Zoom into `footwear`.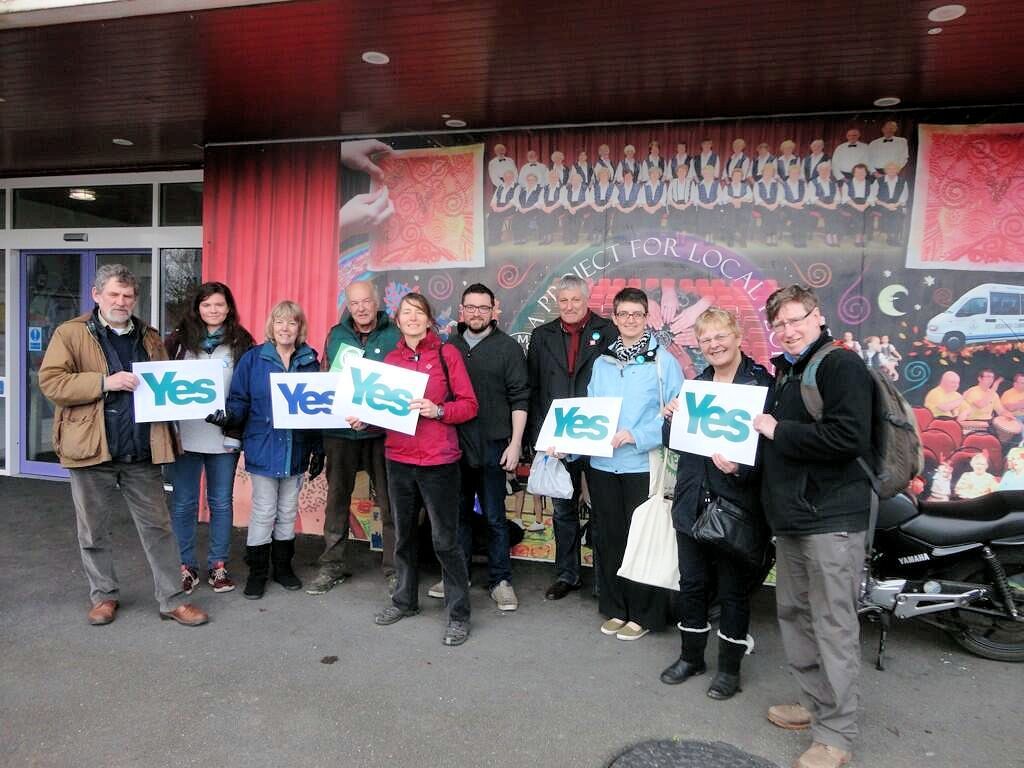
Zoom target: (left=388, top=575, right=402, bottom=597).
